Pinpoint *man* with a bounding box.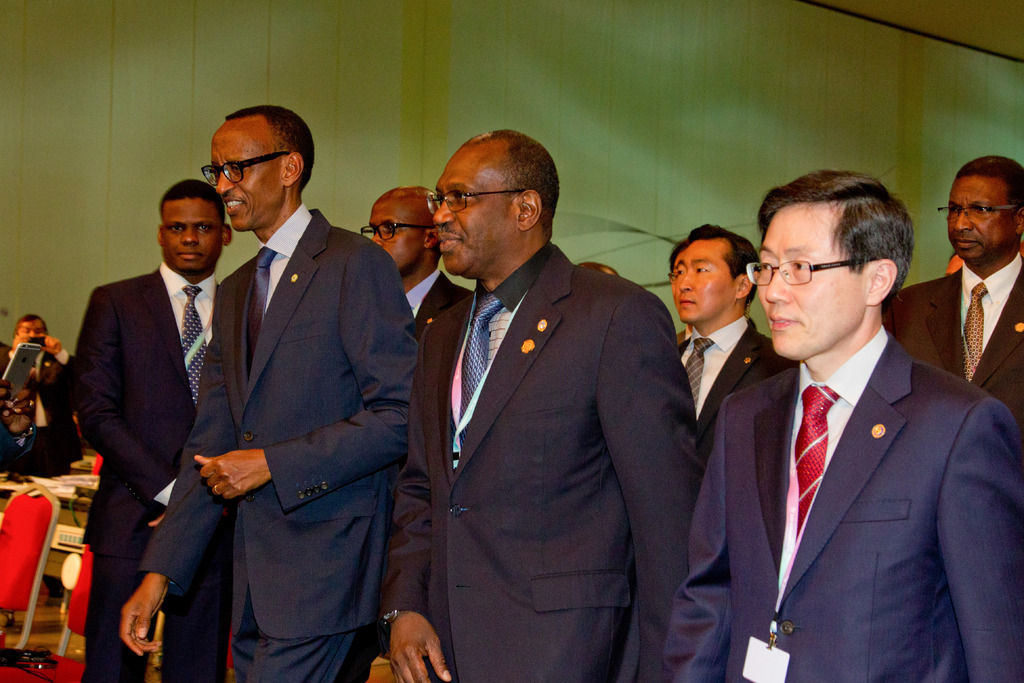
(383,126,710,682).
